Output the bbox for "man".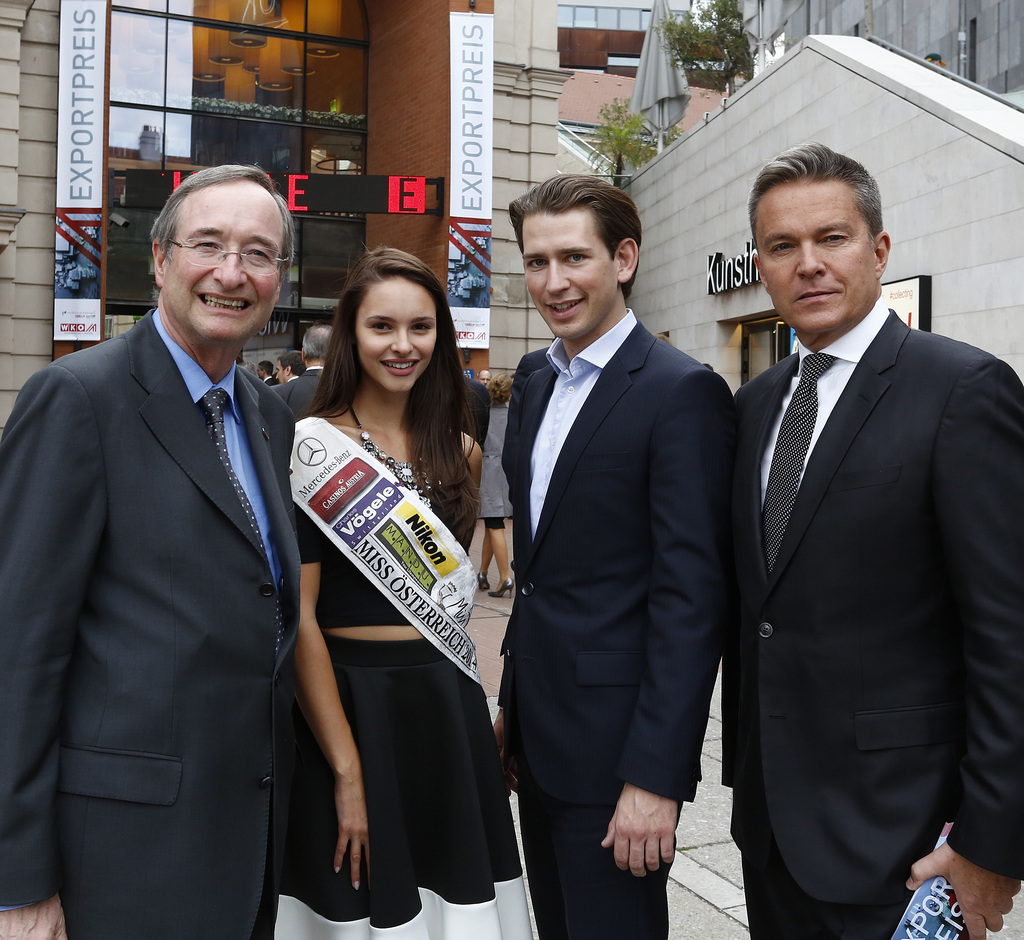
248:362:273:389.
